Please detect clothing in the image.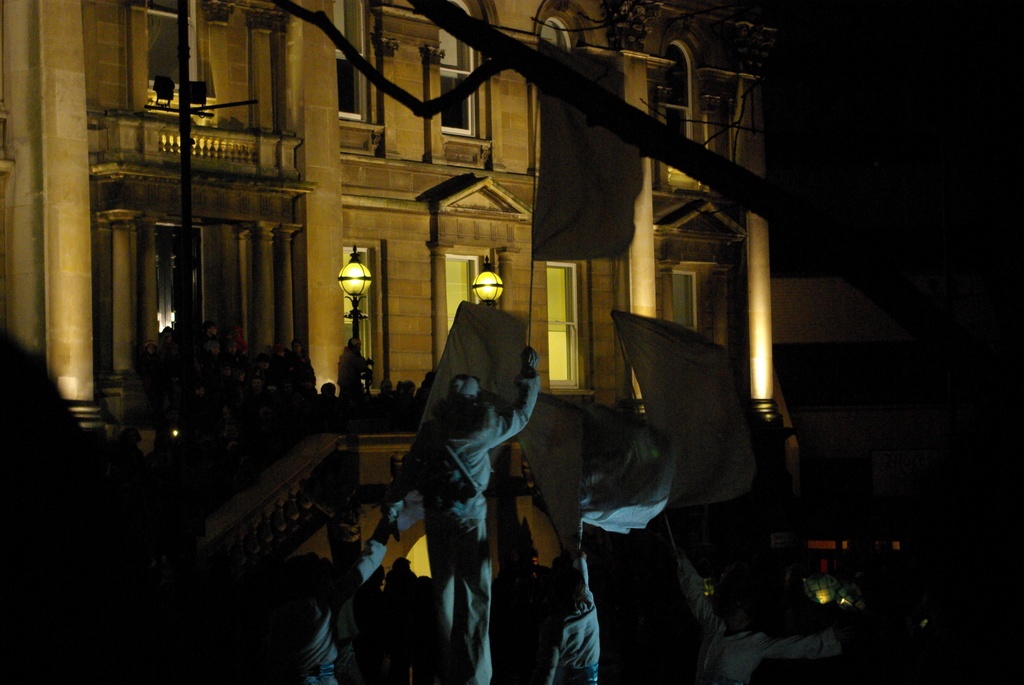
<bbox>541, 555, 604, 684</bbox>.
